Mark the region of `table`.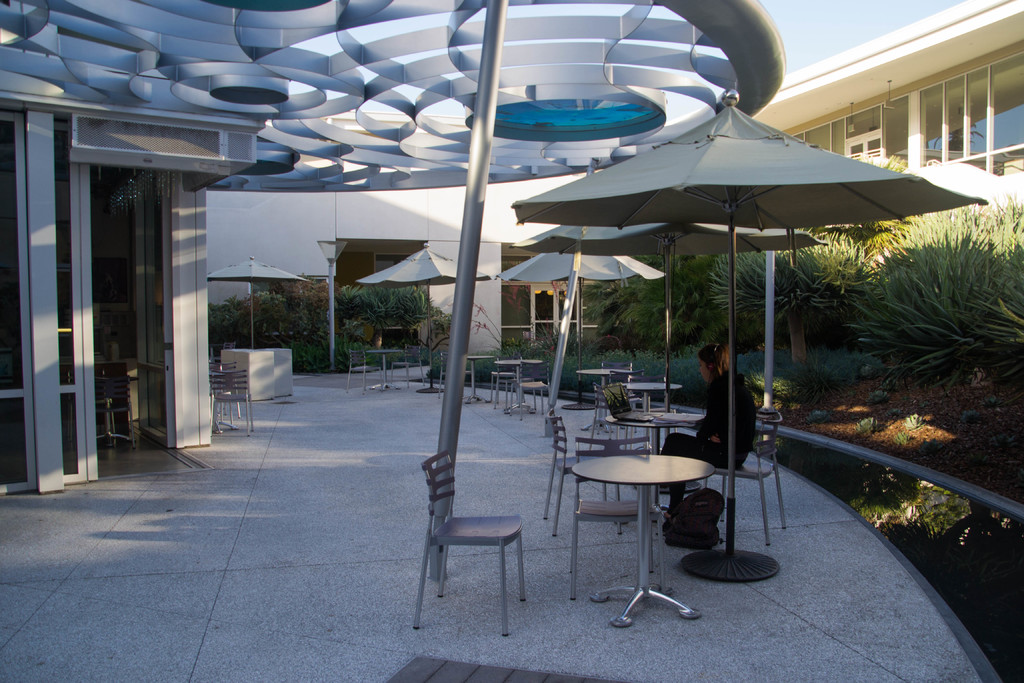
Region: 369/347/401/389.
